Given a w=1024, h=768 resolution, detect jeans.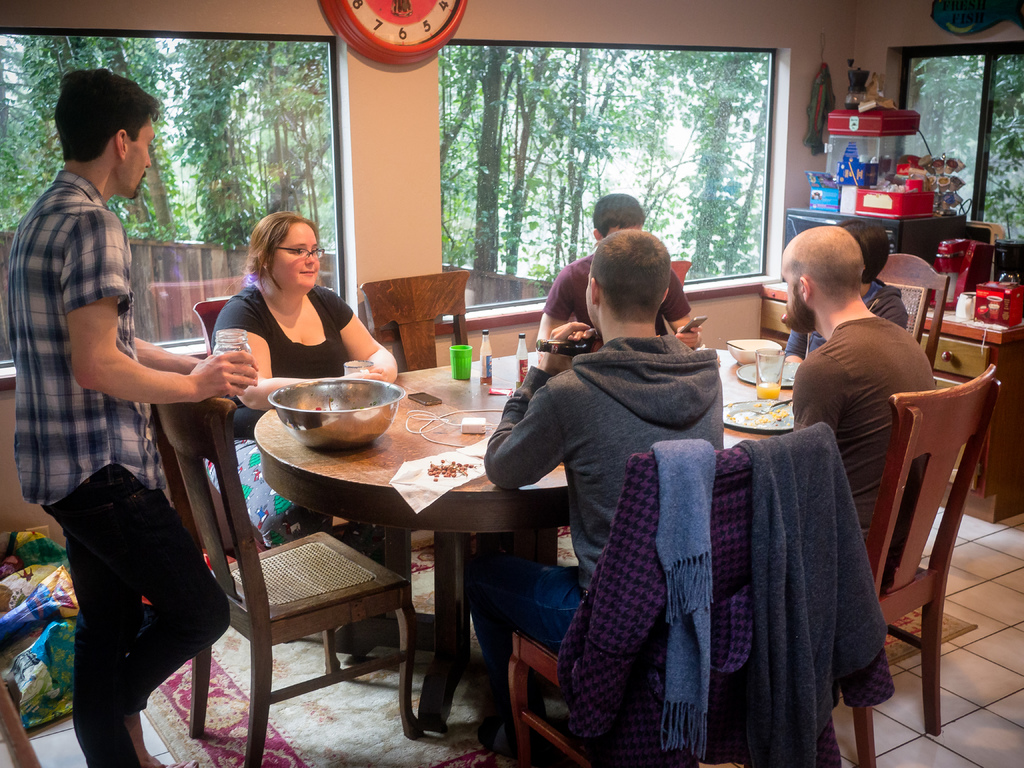
x1=44, y1=463, x2=232, y2=767.
